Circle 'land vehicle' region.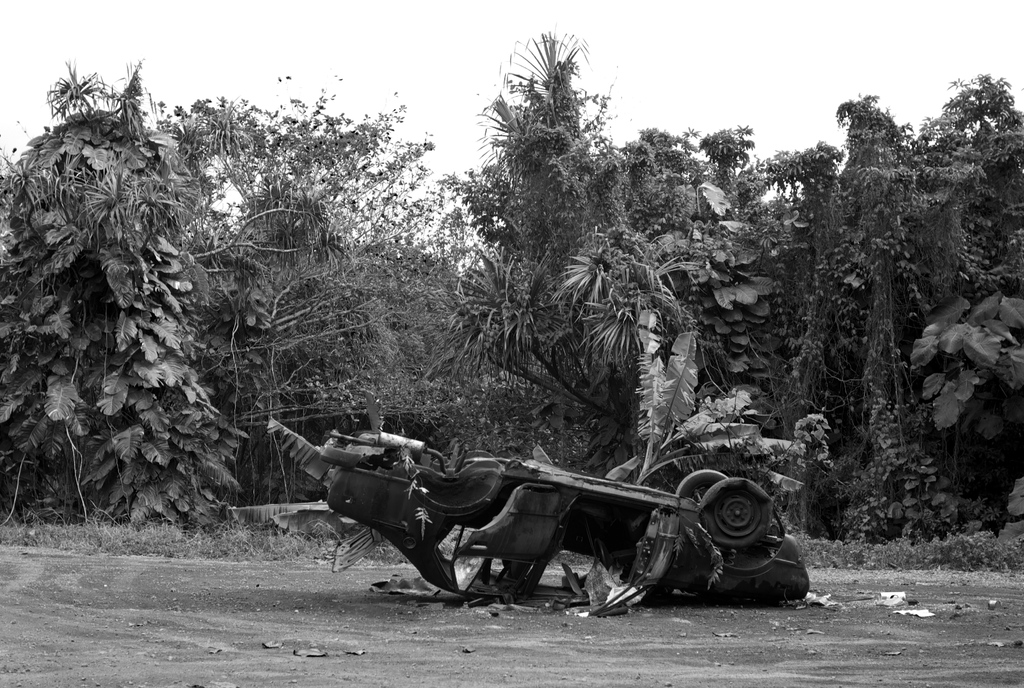
Region: rect(239, 436, 828, 618).
